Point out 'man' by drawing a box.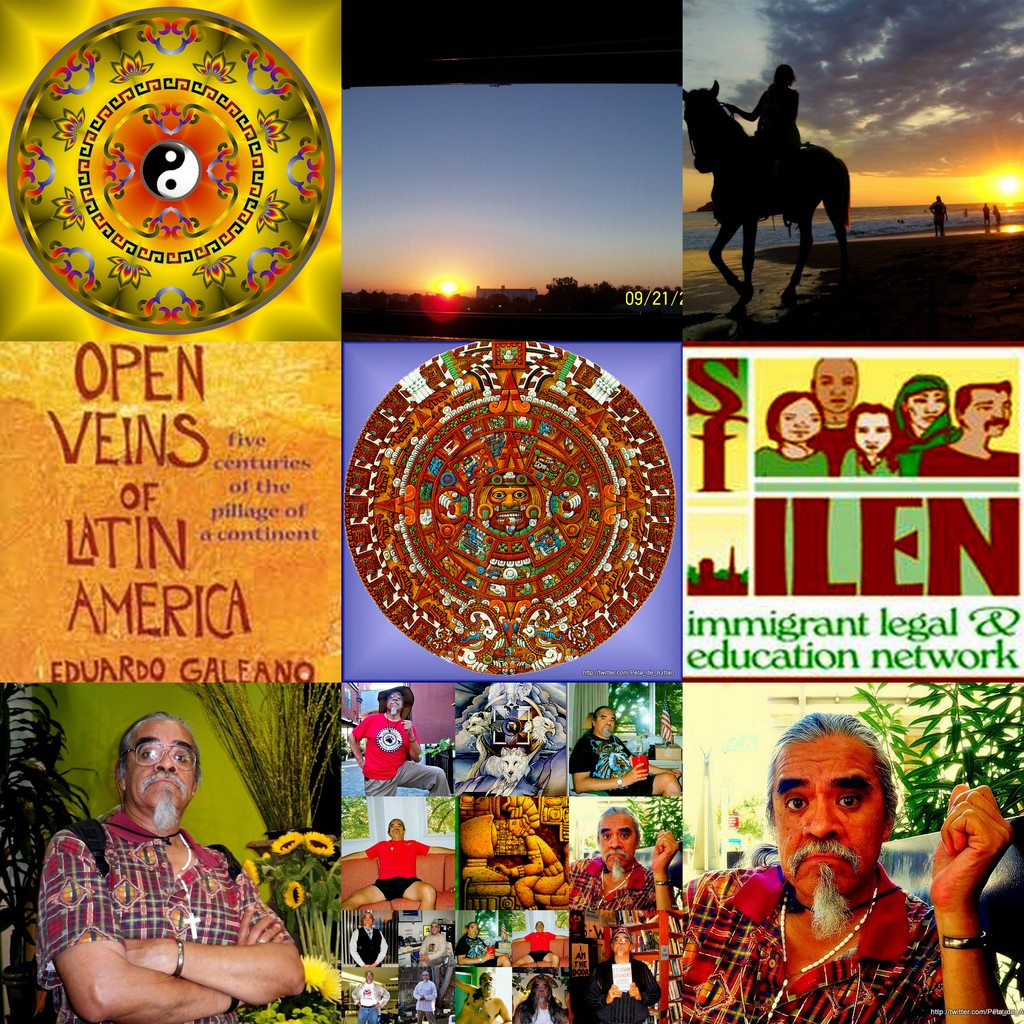
350, 917, 390, 964.
